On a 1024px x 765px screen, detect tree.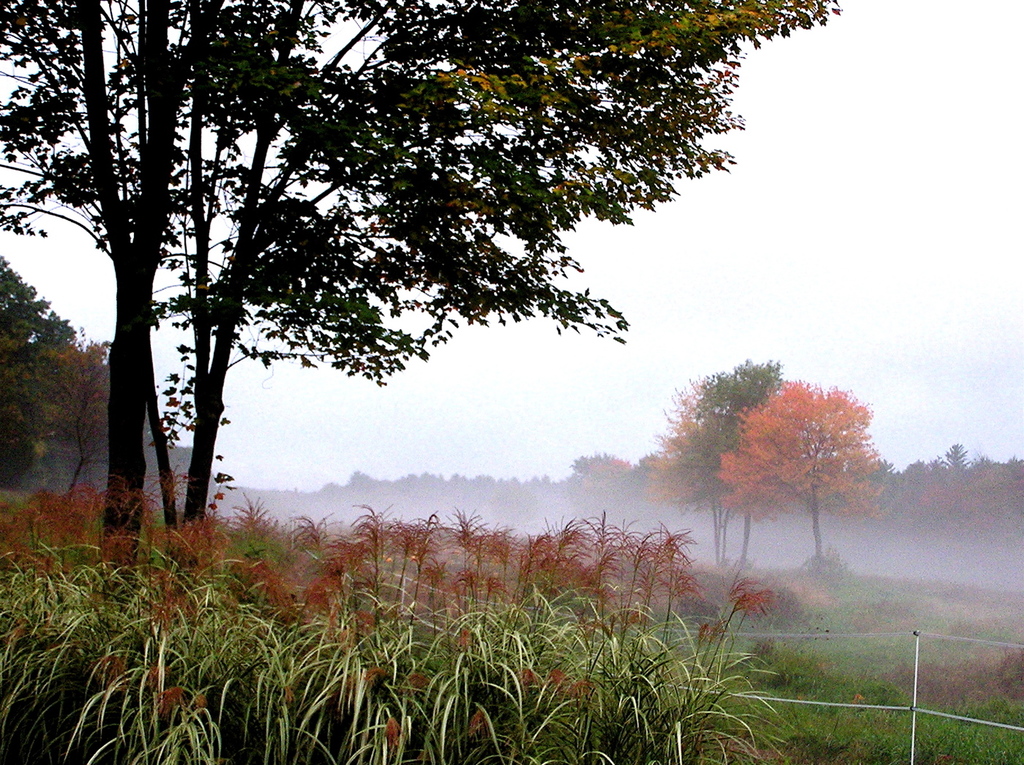
box=[25, 340, 114, 497].
